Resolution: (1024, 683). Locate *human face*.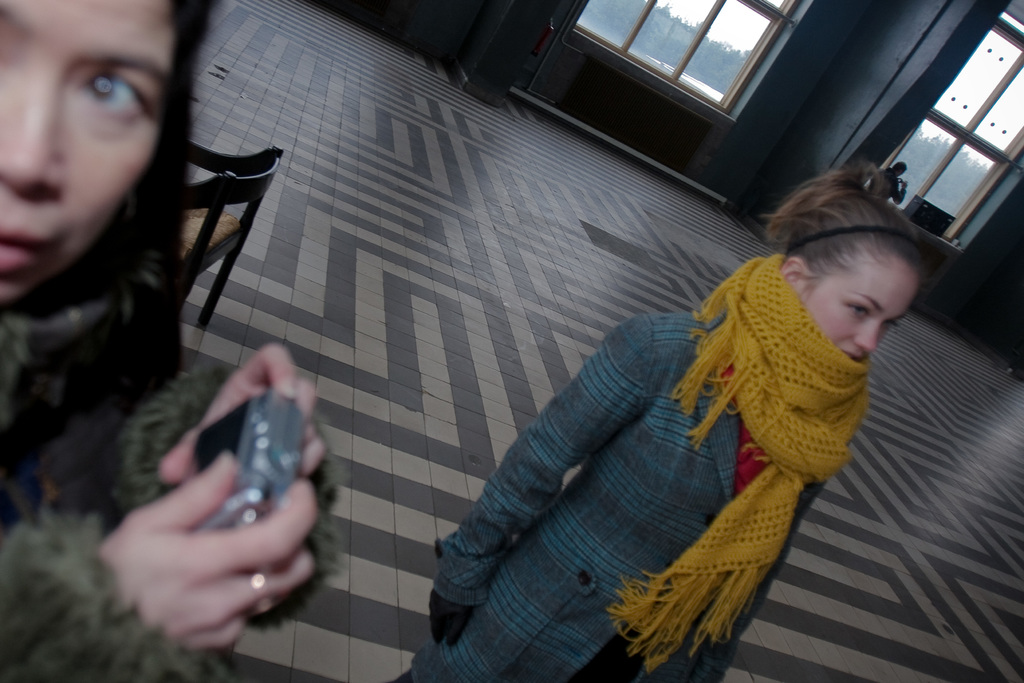
803:254:919:362.
